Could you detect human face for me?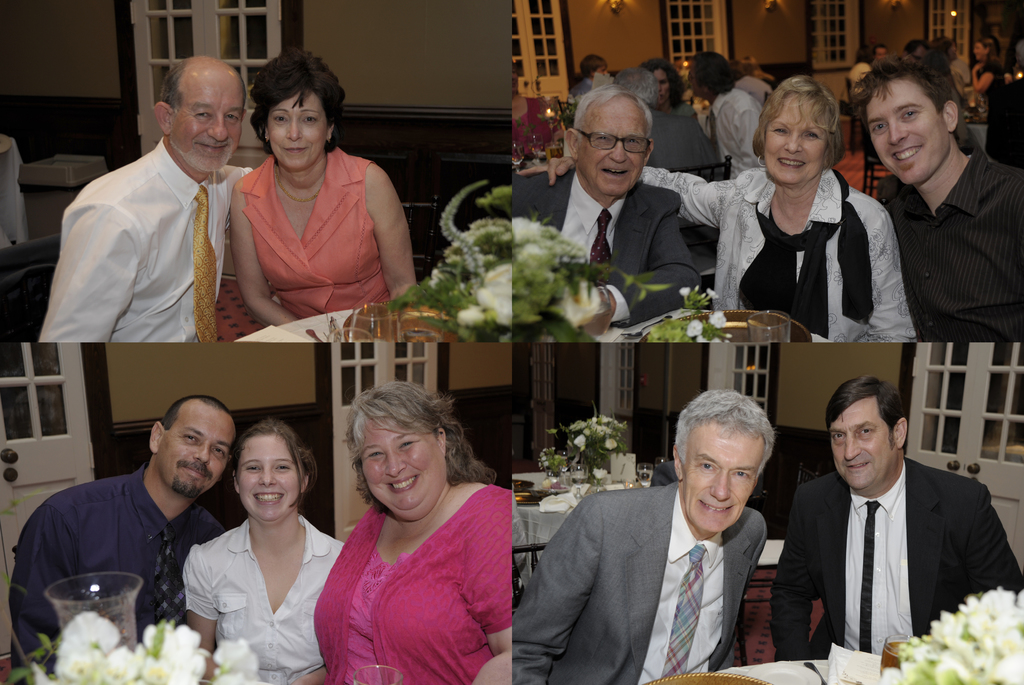
Detection result: [763, 96, 823, 180].
